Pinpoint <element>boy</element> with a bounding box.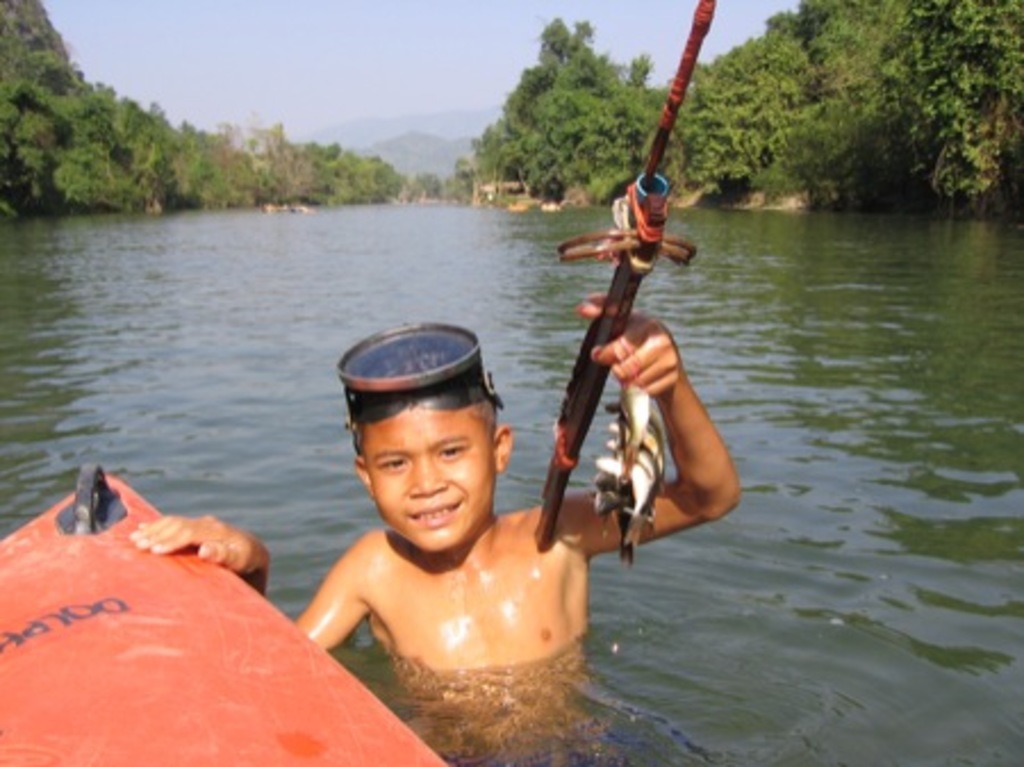
l=127, t=325, r=744, b=728.
